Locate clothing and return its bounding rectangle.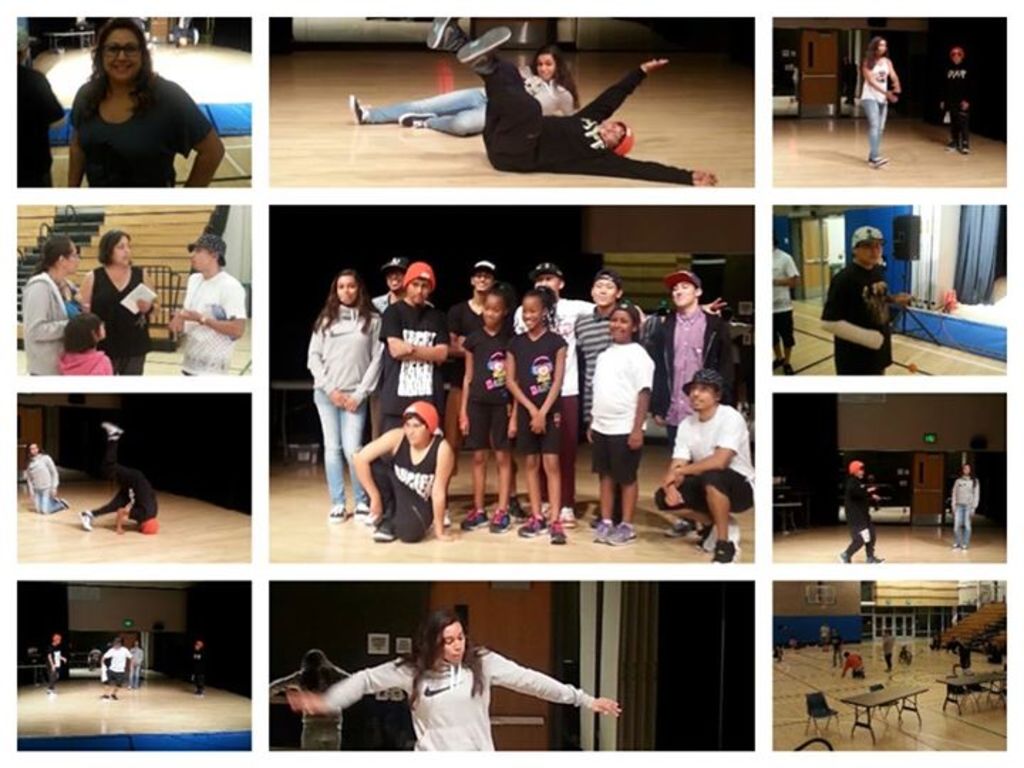
pyautogui.locateOnScreen(653, 405, 751, 515).
